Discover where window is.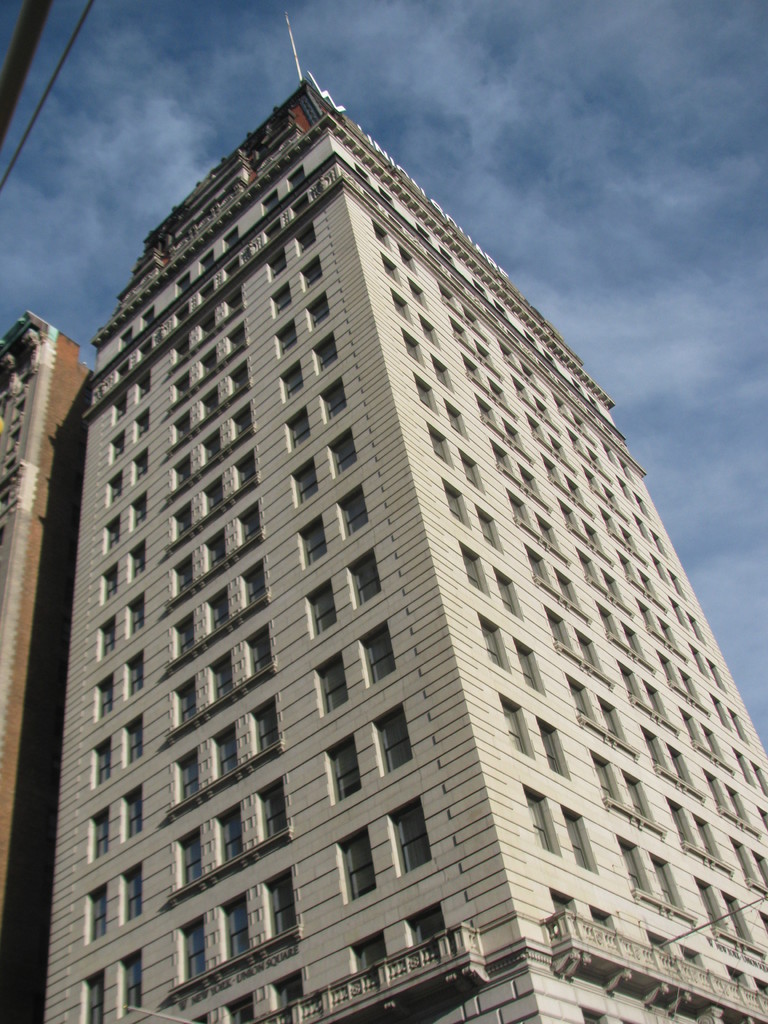
Discovered at Rect(224, 291, 238, 310).
